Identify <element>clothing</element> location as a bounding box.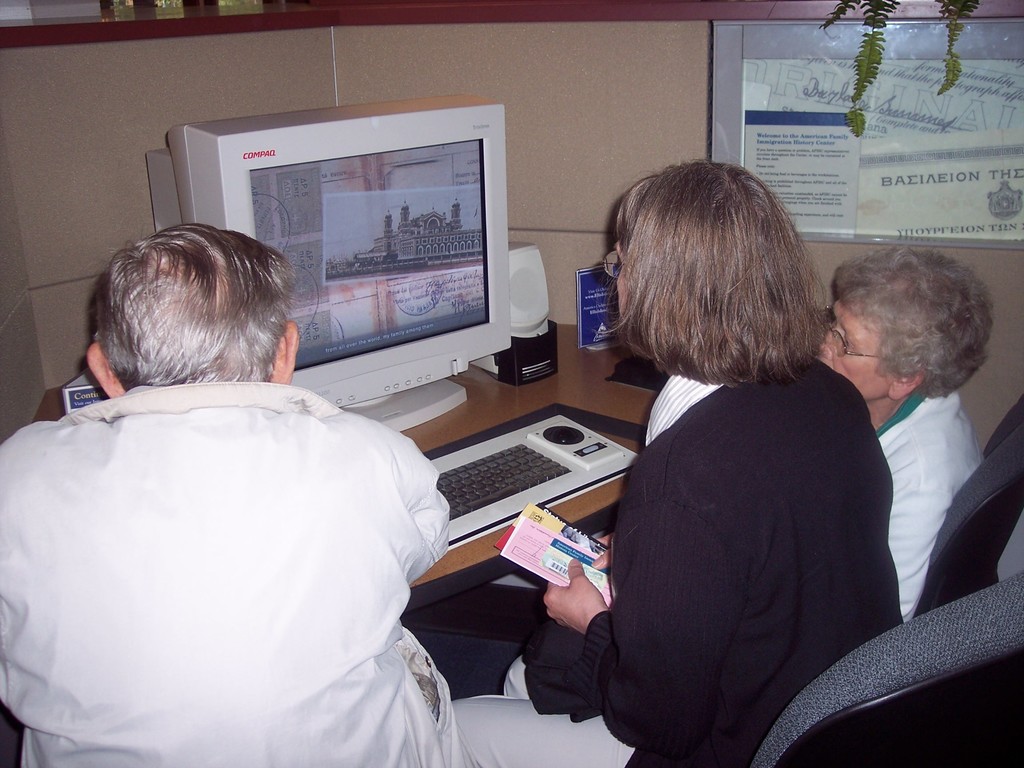
452:369:899:767.
